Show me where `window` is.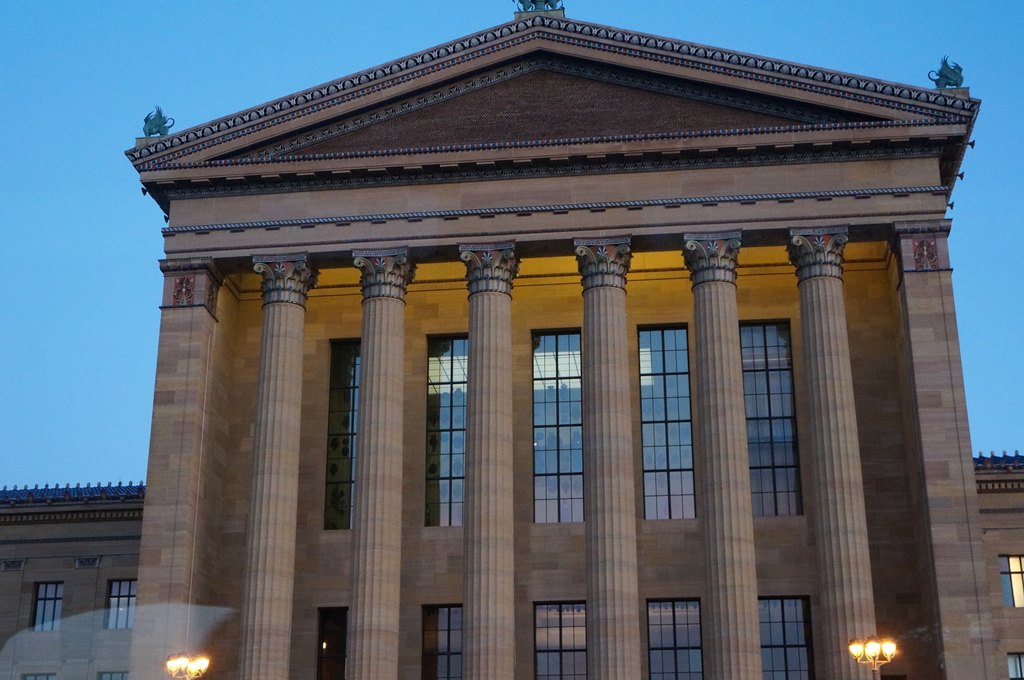
`window` is at bbox(996, 553, 1023, 612).
